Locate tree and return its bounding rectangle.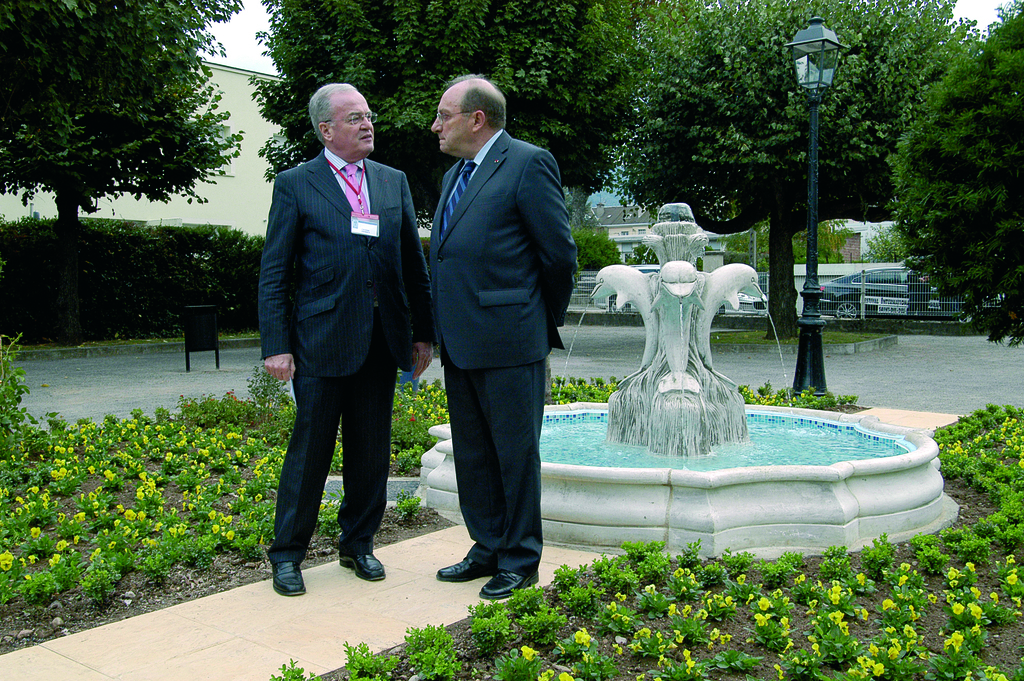
<box>755,211,856,277</box>.
